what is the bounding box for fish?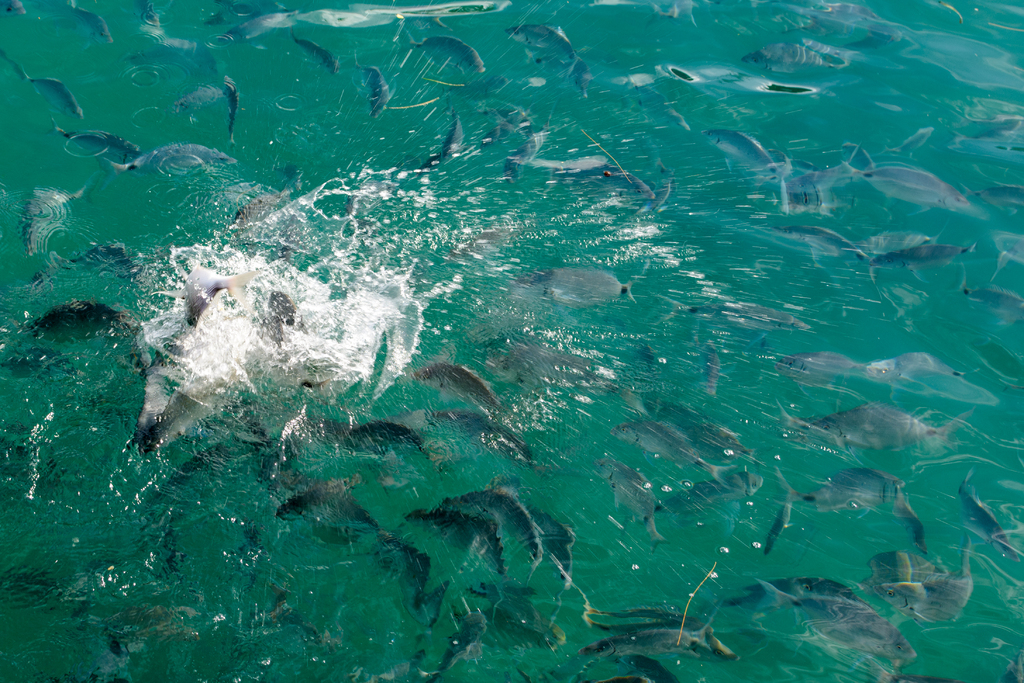
locate(504, 266, 636, 309).
